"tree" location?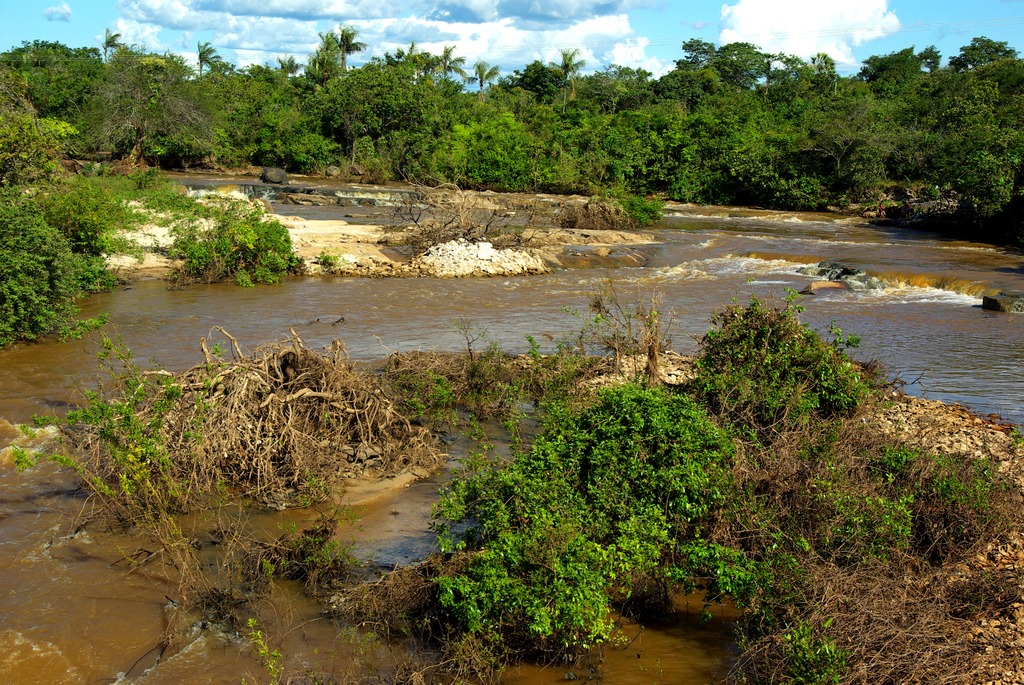
[x1=499, y1=49, x2=557, y2=122]
